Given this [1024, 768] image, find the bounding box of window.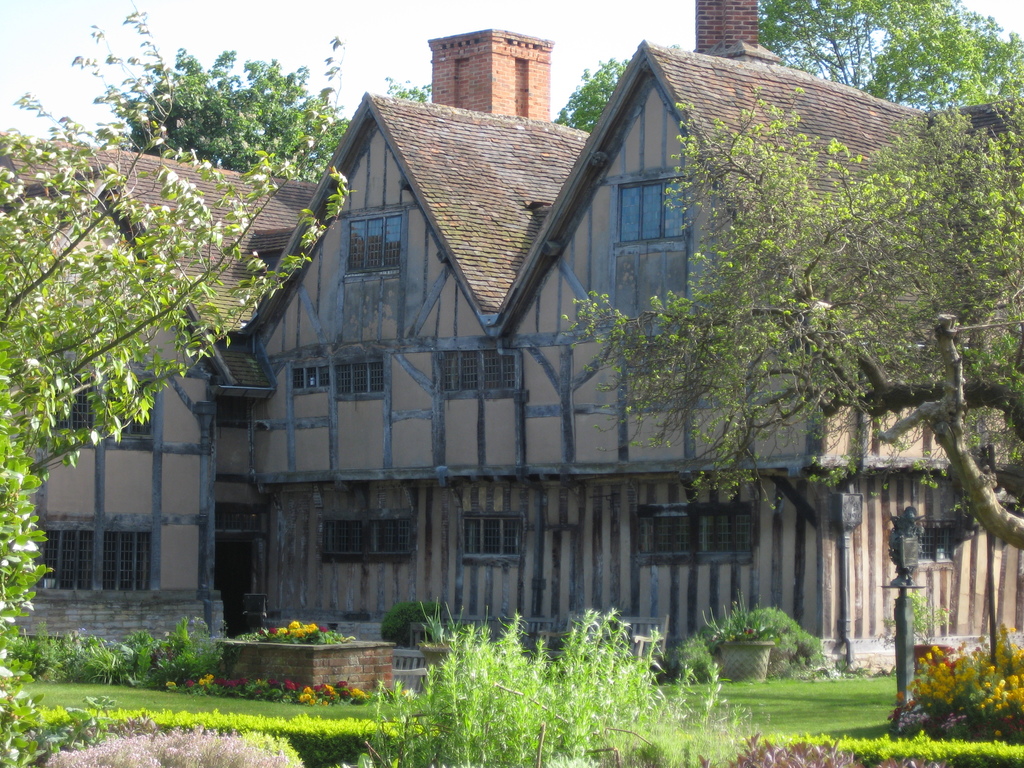
<box>705,515,753,555</box>.
